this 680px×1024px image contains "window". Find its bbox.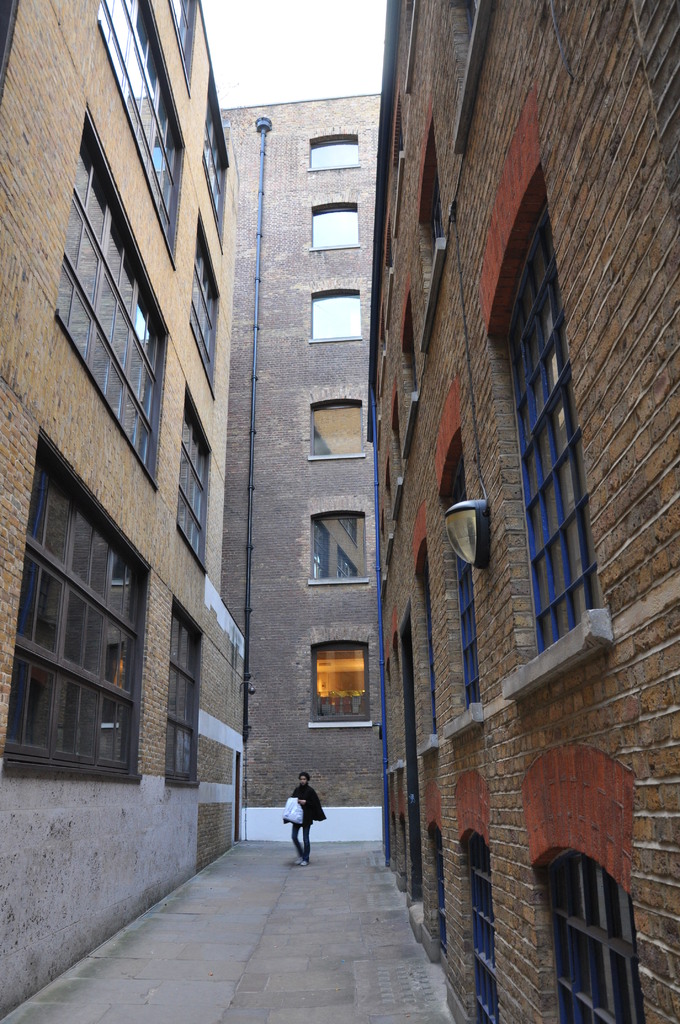
(left=303, top=287, right=352, bottom=338).
